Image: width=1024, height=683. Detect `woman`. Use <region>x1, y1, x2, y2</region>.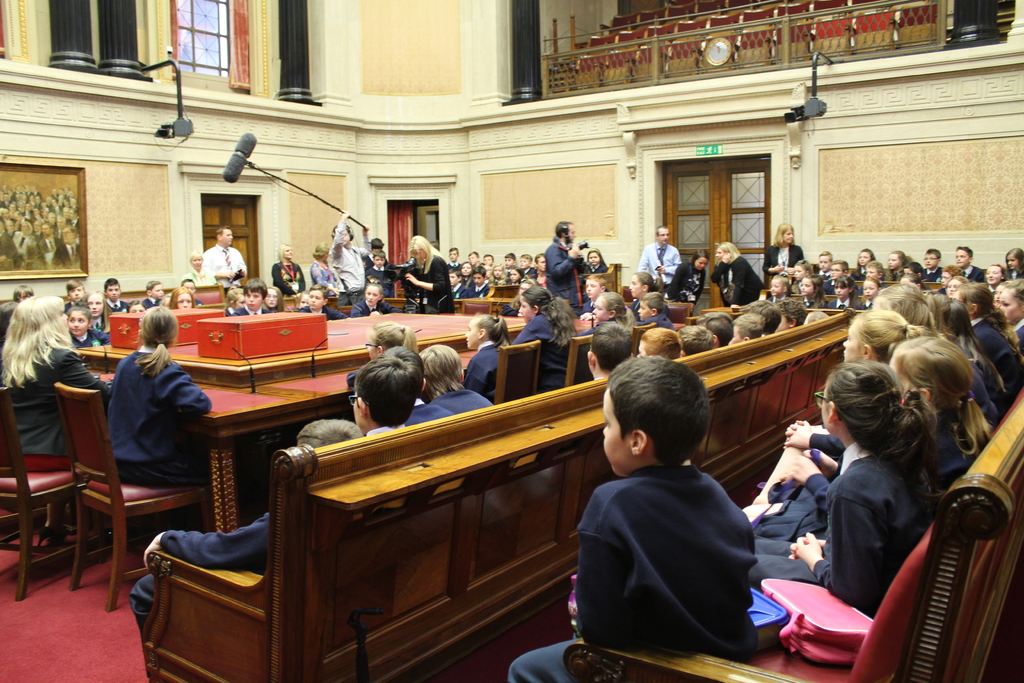
<region>404, 236, 456, 314</region>.
